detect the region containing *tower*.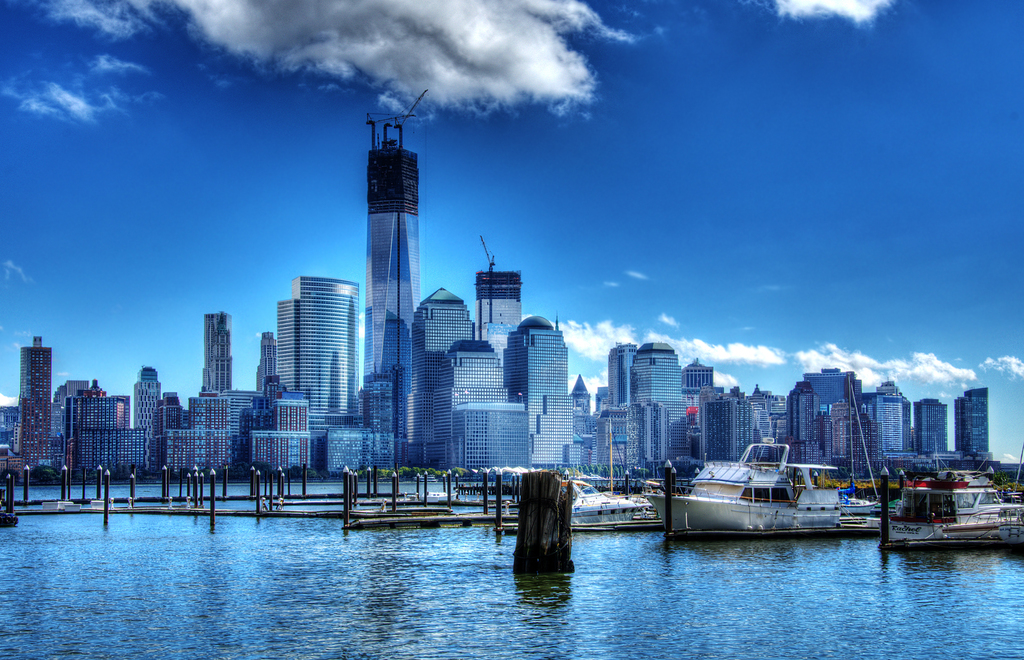
select_region(196, 310, 232, 393).
